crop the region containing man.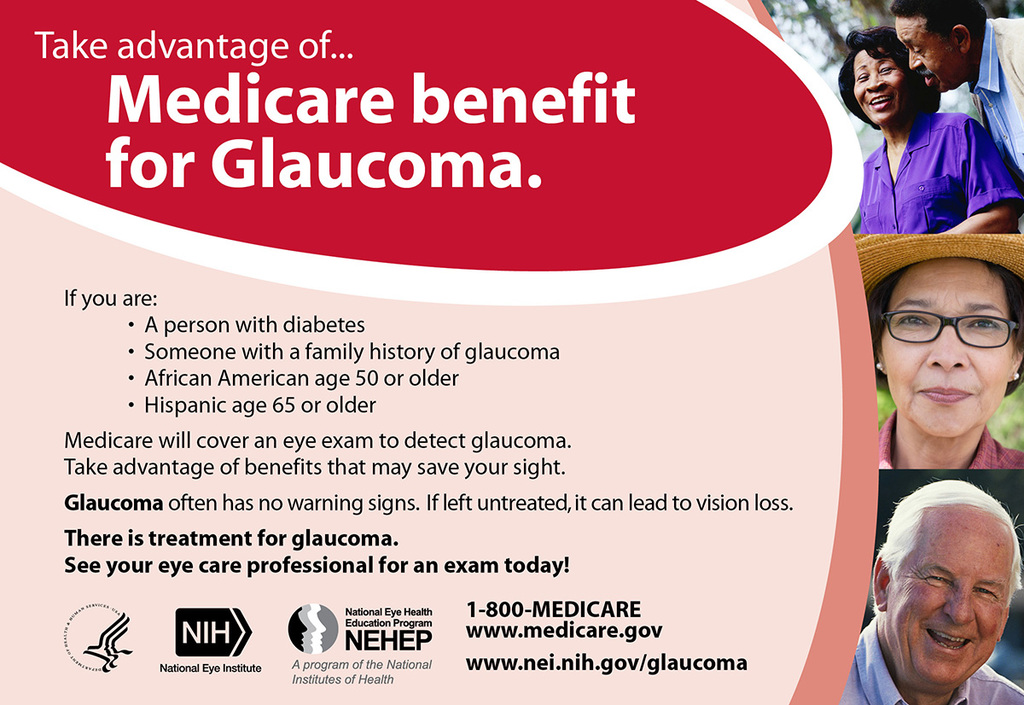
Crop region: box=[897, 0, 1023, 230].
